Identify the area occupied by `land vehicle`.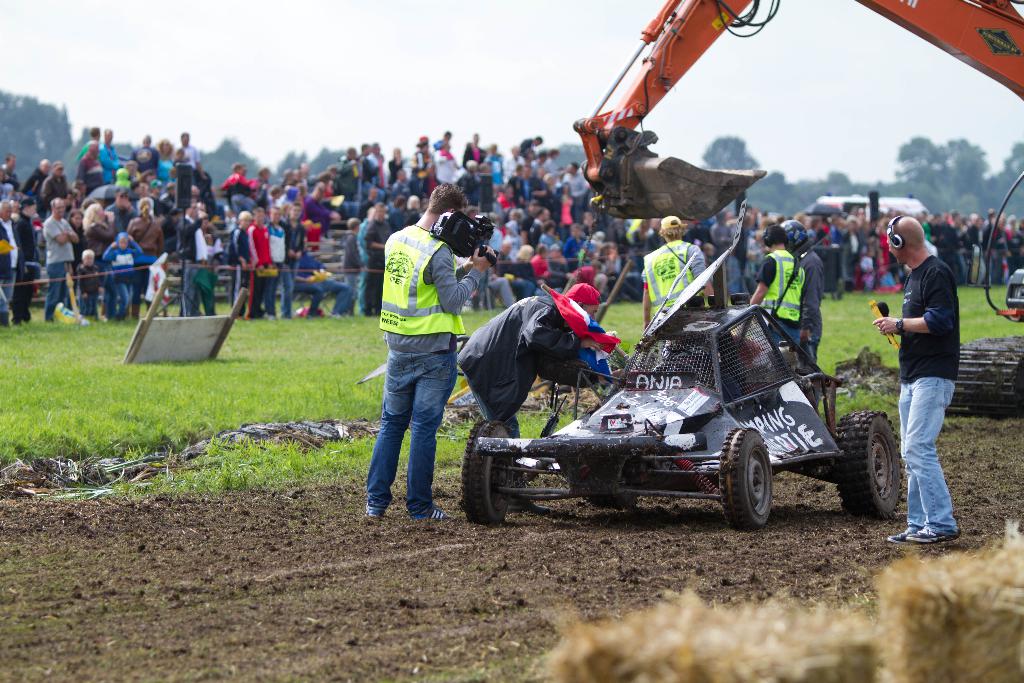
Area: (x1=572, y1=0, x2=1023, y2=416).
